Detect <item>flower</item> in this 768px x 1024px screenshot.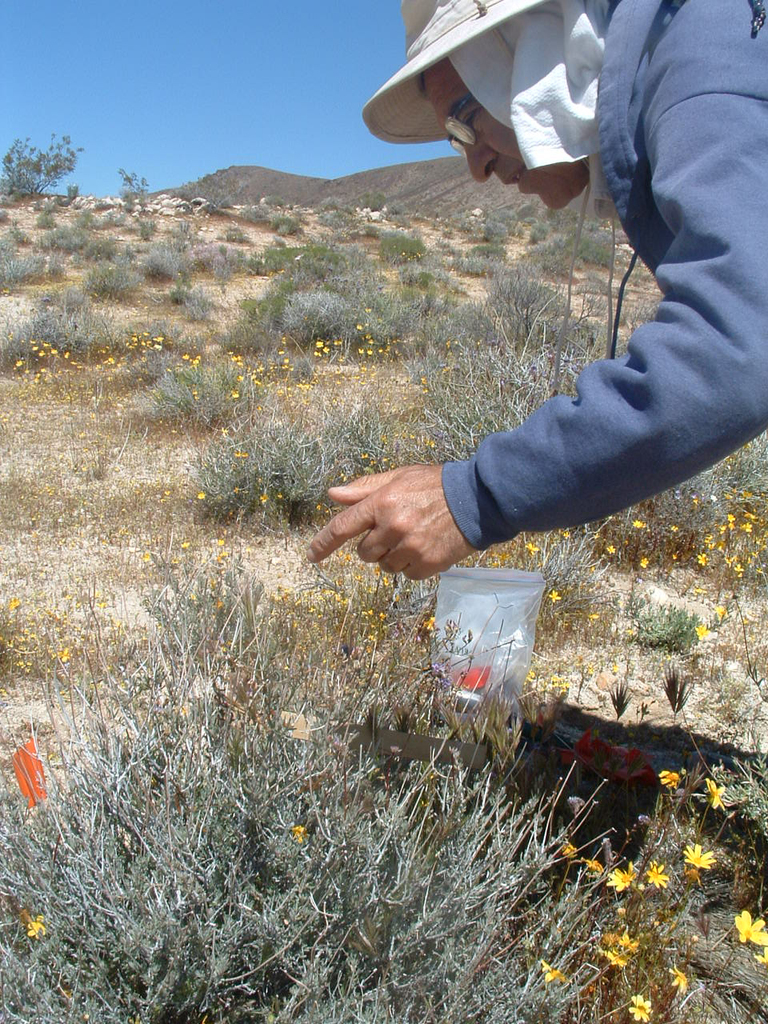
Detection: {"x1": 679, "y1": 833, "x2": 720, "y2": 877}.
